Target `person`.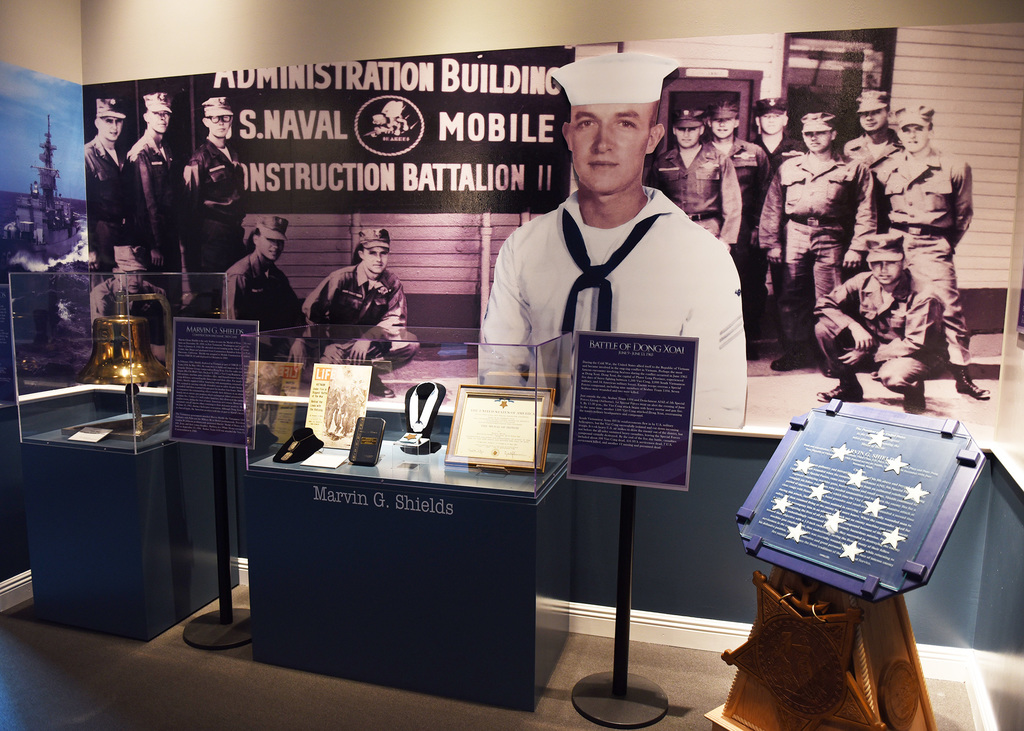
Target region: detection(166, 86, 251, 312).
